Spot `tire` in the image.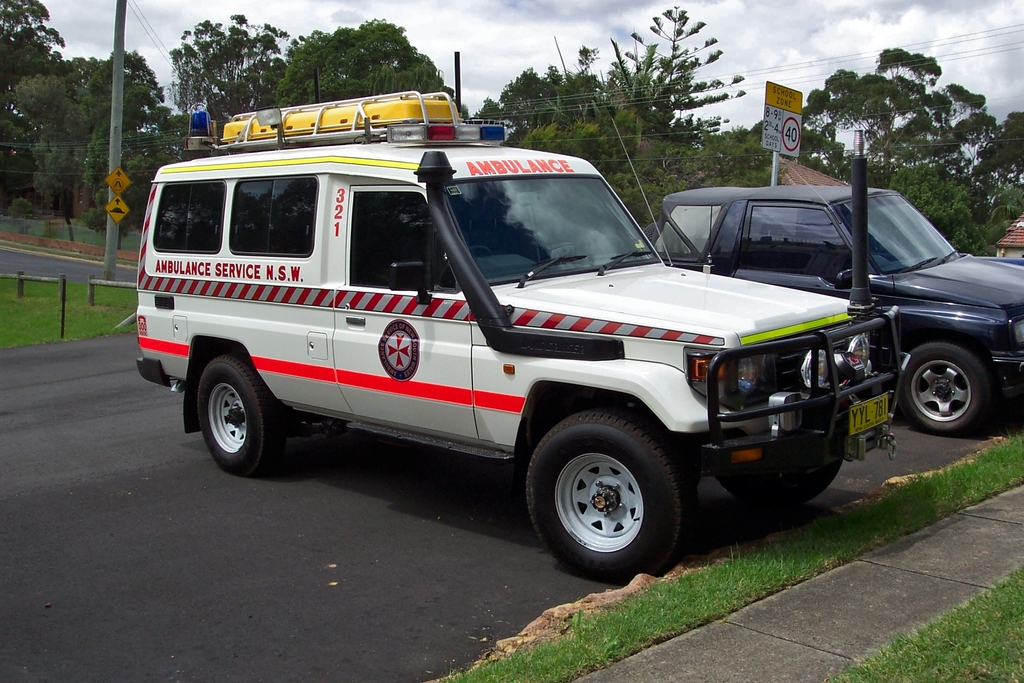
`tire` found at crop(532, 413, 689, 579).
